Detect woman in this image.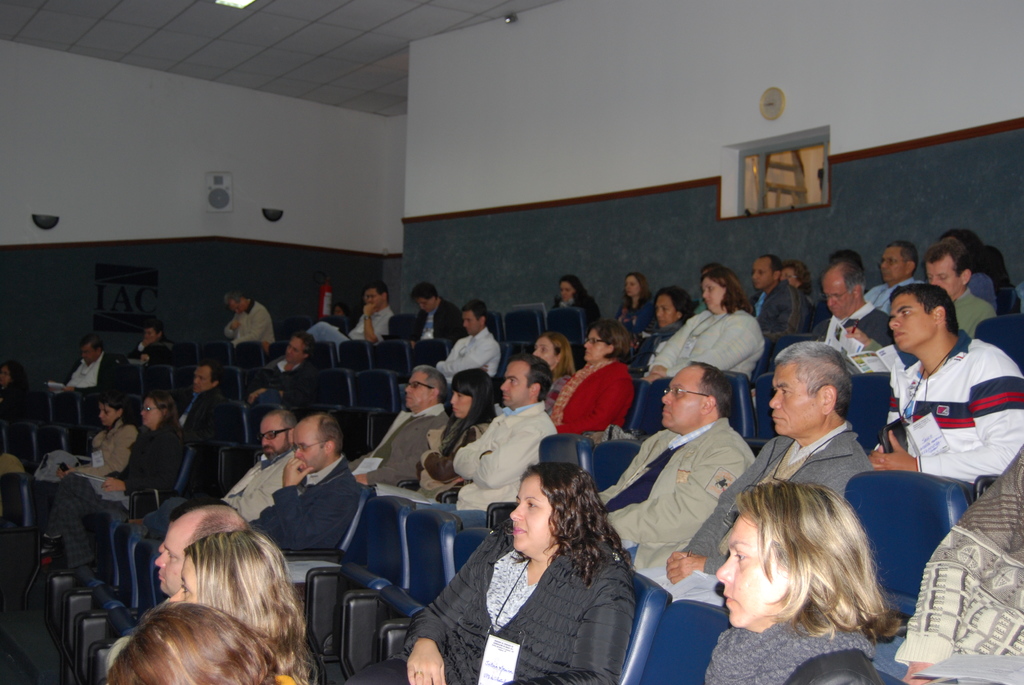
Detection: 551/322/639/440.
